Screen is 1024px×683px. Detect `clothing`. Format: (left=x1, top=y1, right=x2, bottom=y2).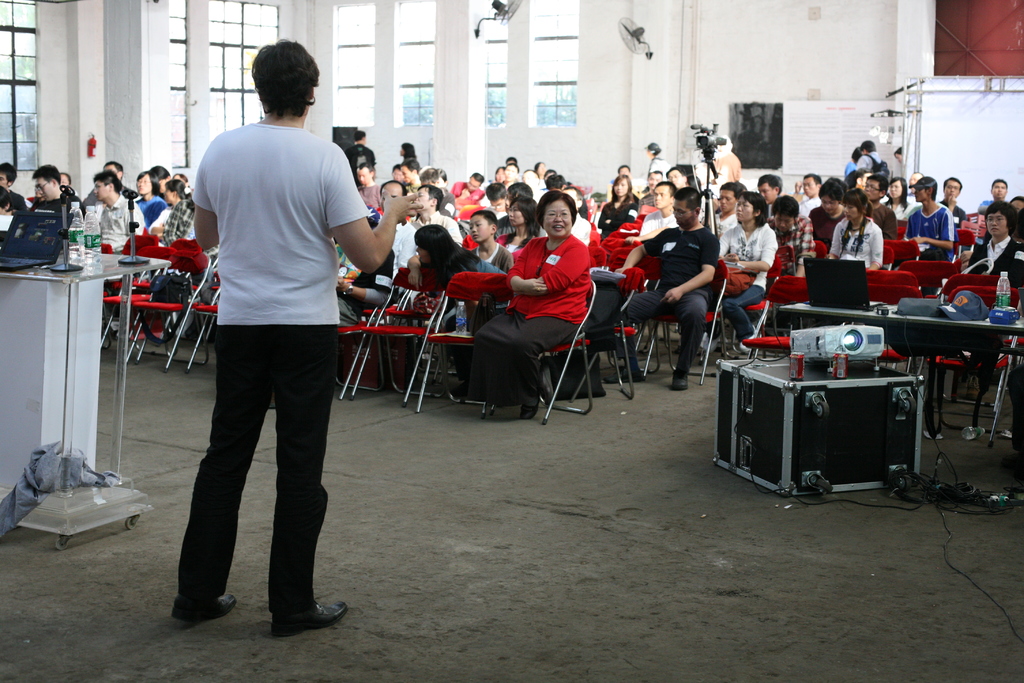
(left=394, top=219, right=417, bottom=278).
